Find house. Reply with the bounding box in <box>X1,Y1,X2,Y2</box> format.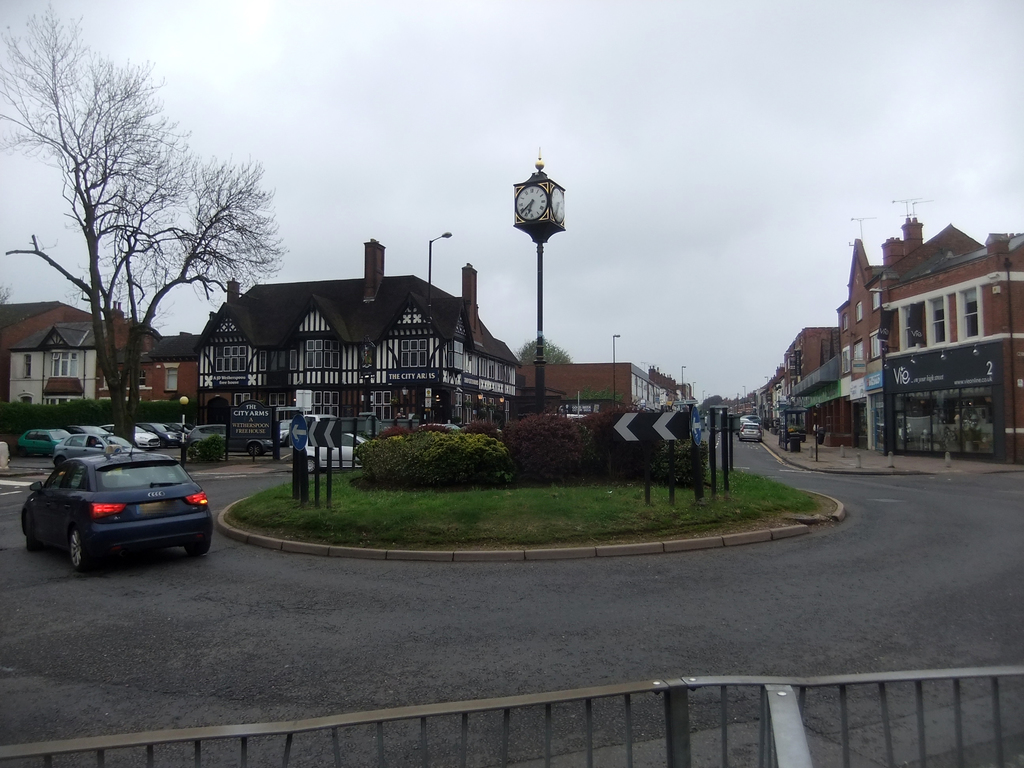
<box>778,323,848,431</box>.
